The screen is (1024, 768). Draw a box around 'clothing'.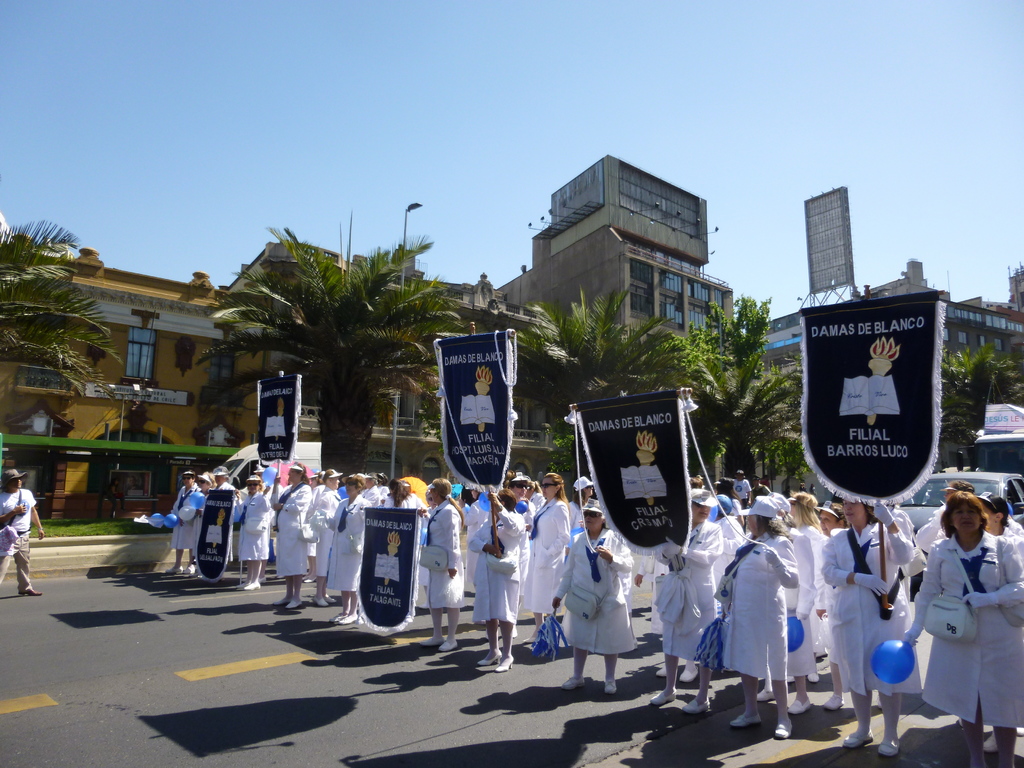
(x1=419, y1=506, x2=465, y2=613).
